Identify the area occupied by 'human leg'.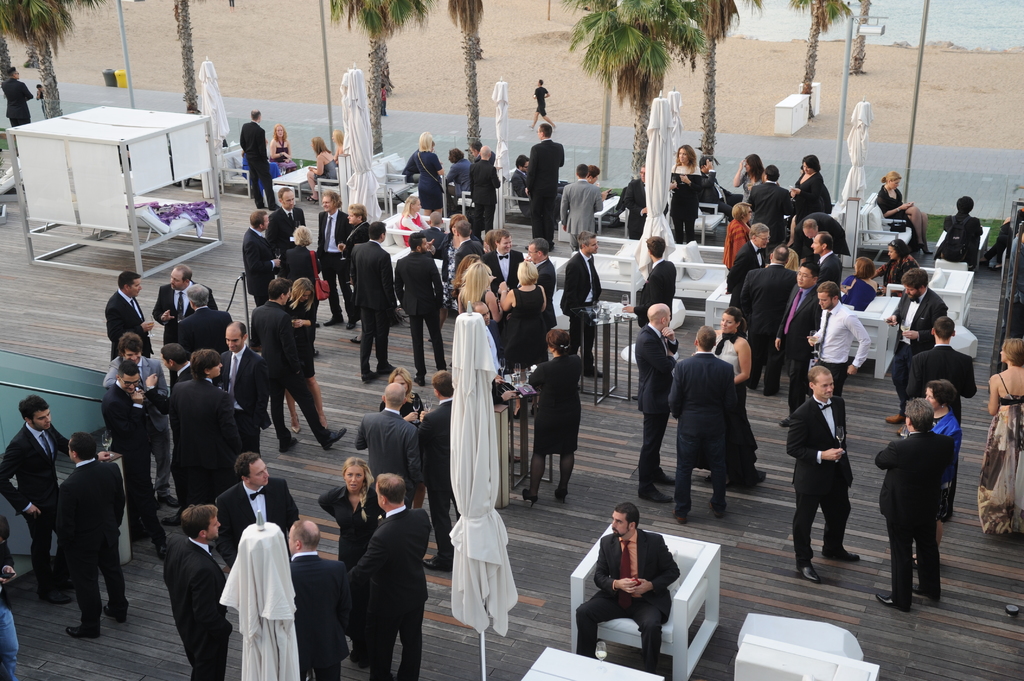
Area: x1=781 y1=349 x2=808 y2=429.
